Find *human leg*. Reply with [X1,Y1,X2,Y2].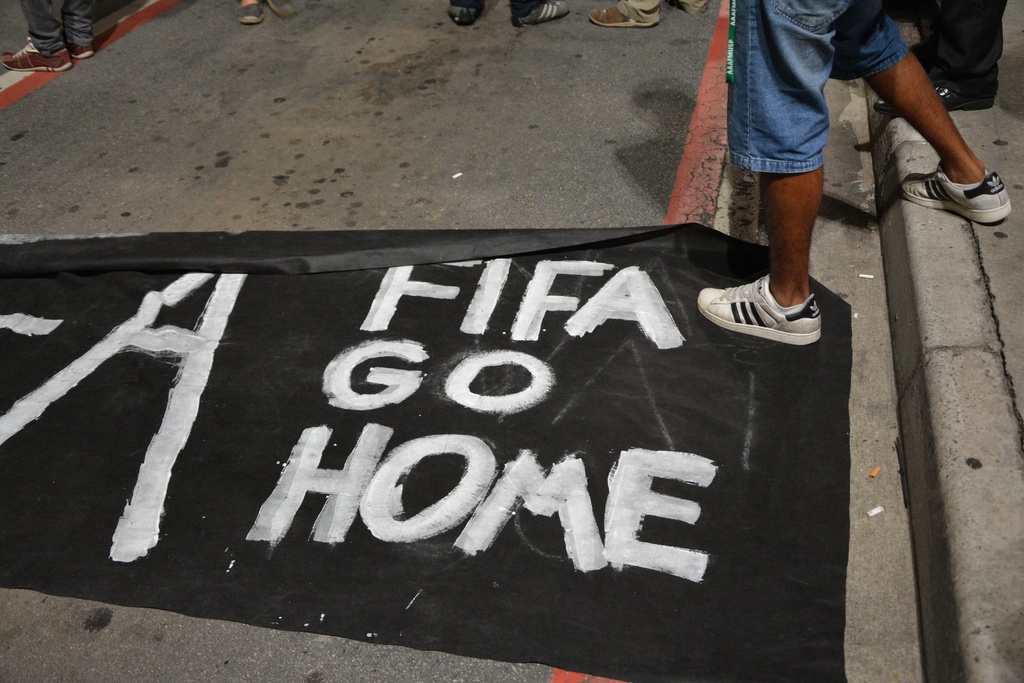
[0,1,92,72].
